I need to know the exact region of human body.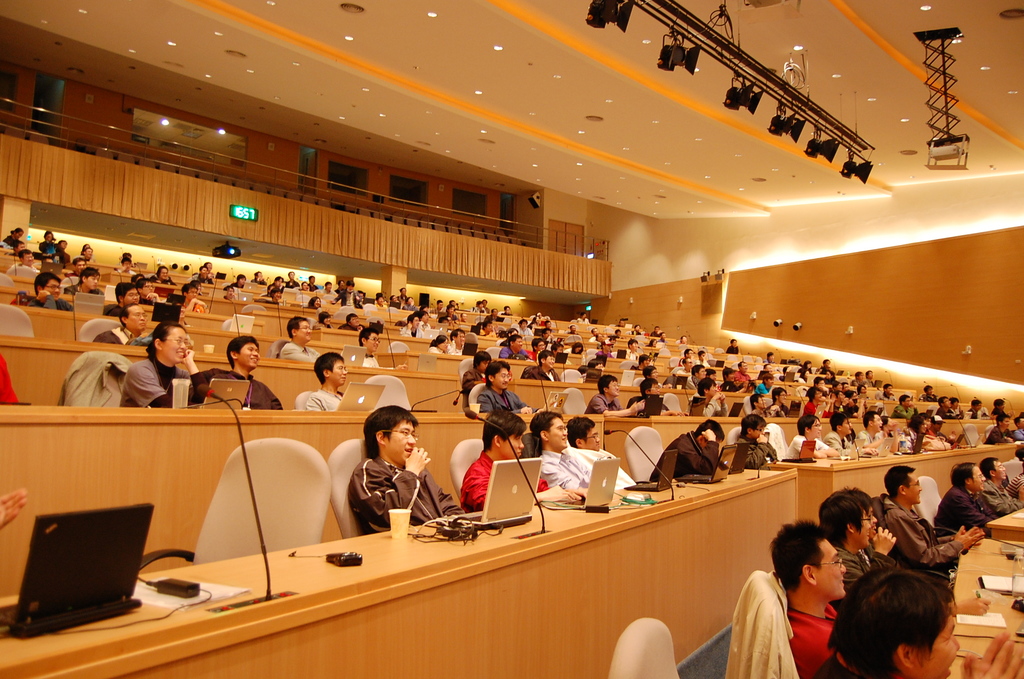
Region: bbox(426, 297, 440, 316).
